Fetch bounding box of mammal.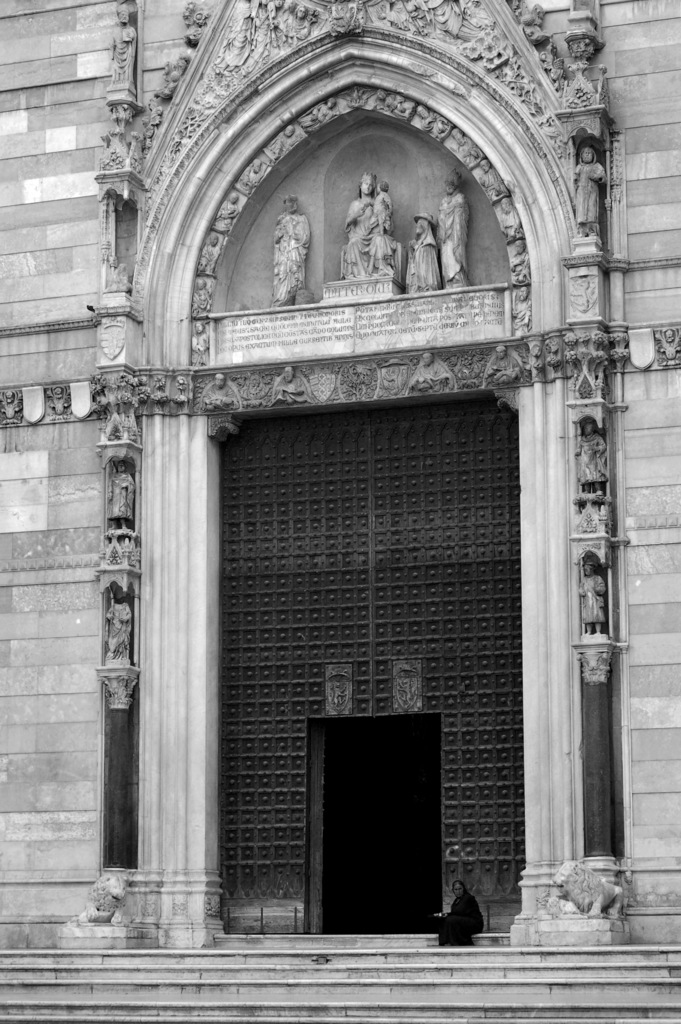
Bbox: bbox=[337, 681, 345, 707].
